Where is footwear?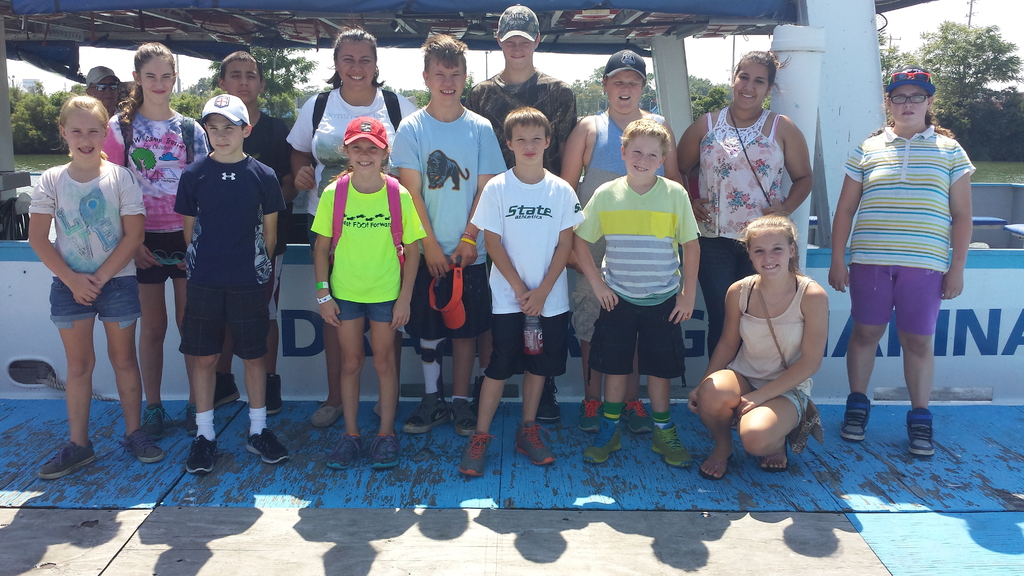
515:419:555:471.
